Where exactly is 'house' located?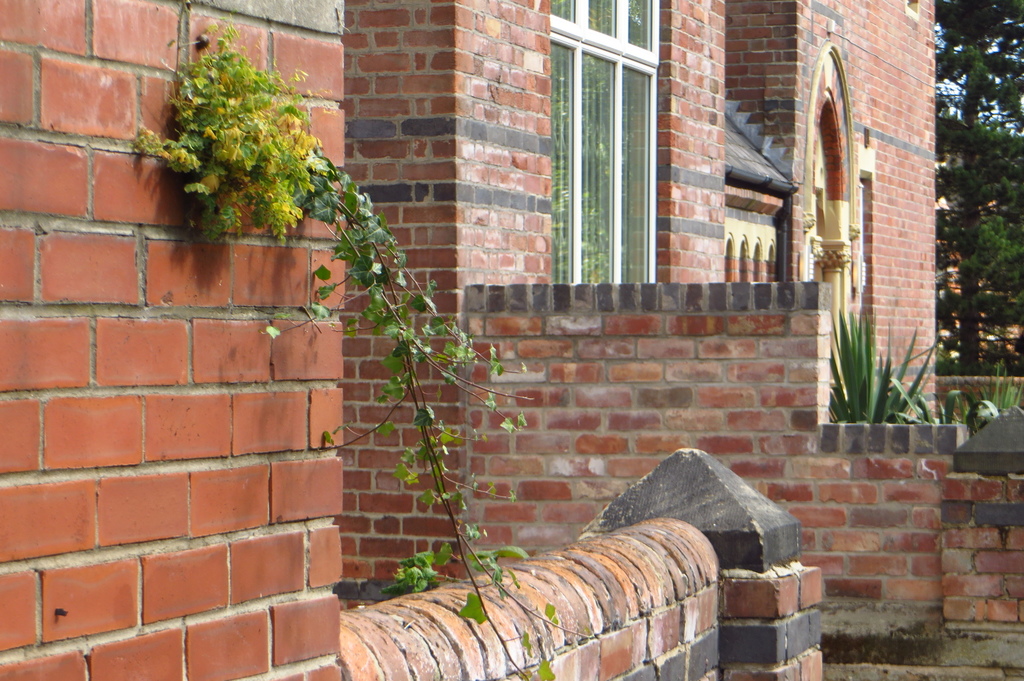
Its bounding box is (left=0, top=0, right=830, bottom=680).
